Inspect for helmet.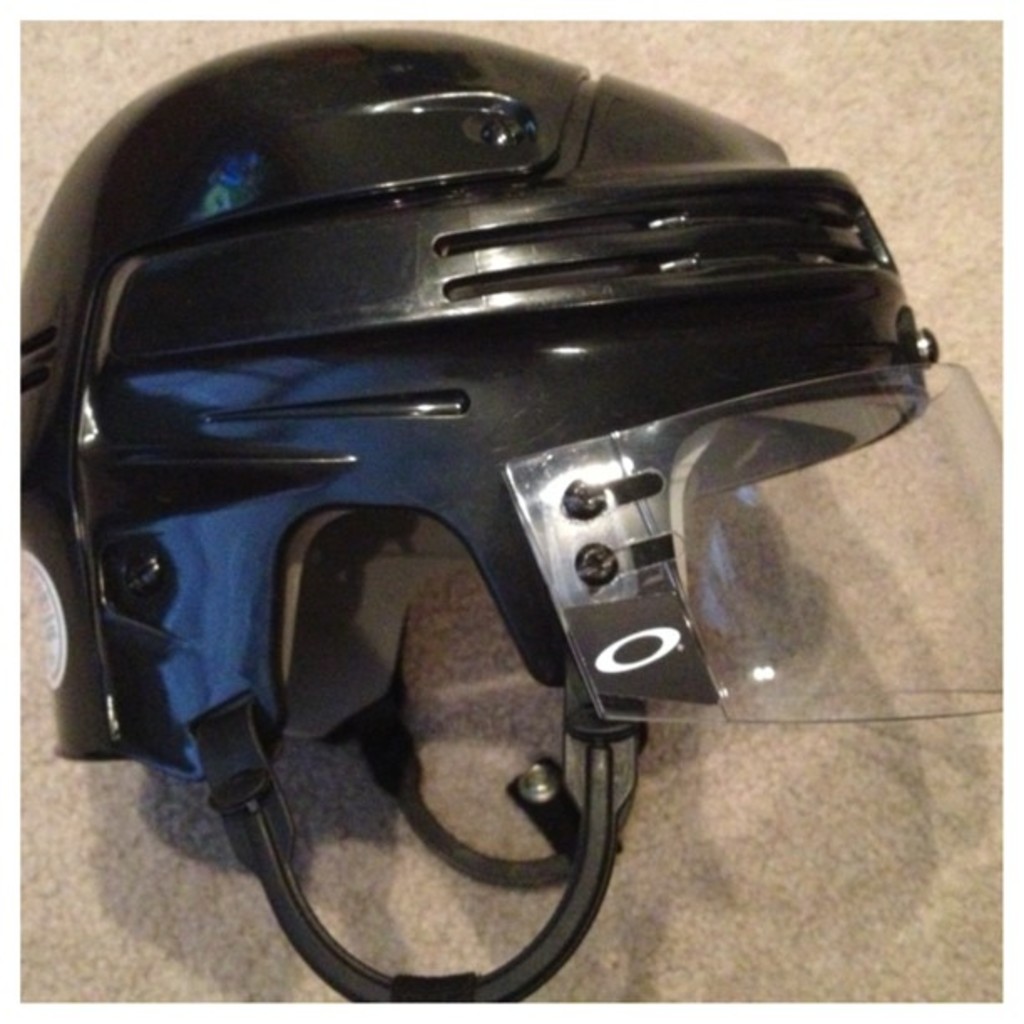
Inspection: box=[17, 28, 1004, 1006].
